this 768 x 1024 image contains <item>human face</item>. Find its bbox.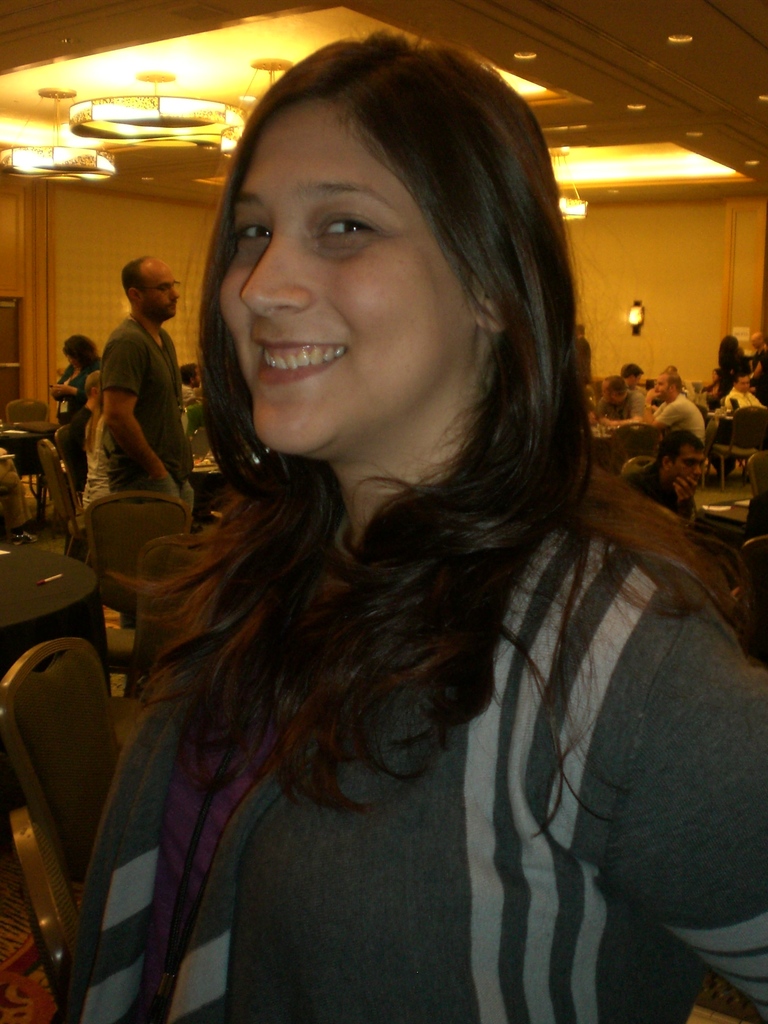
region(145, 262, 179, 318).
